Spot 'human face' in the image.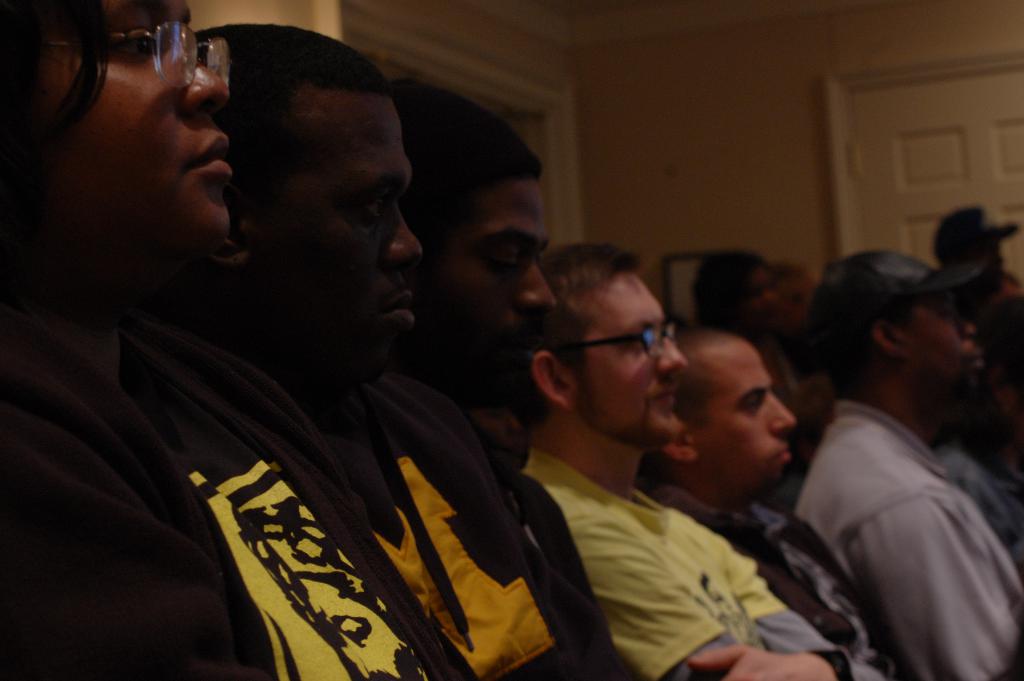
'human face' found at 417:174:566:395.
